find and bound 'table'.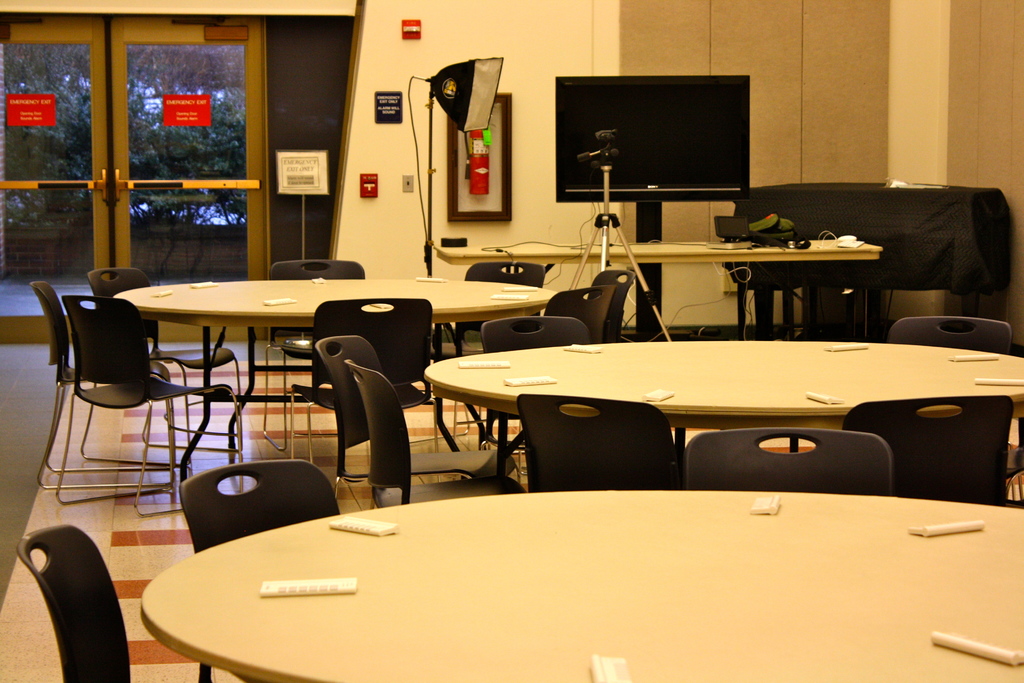
Bound: x1=422 y1=338 x2=1023 y2=456.
